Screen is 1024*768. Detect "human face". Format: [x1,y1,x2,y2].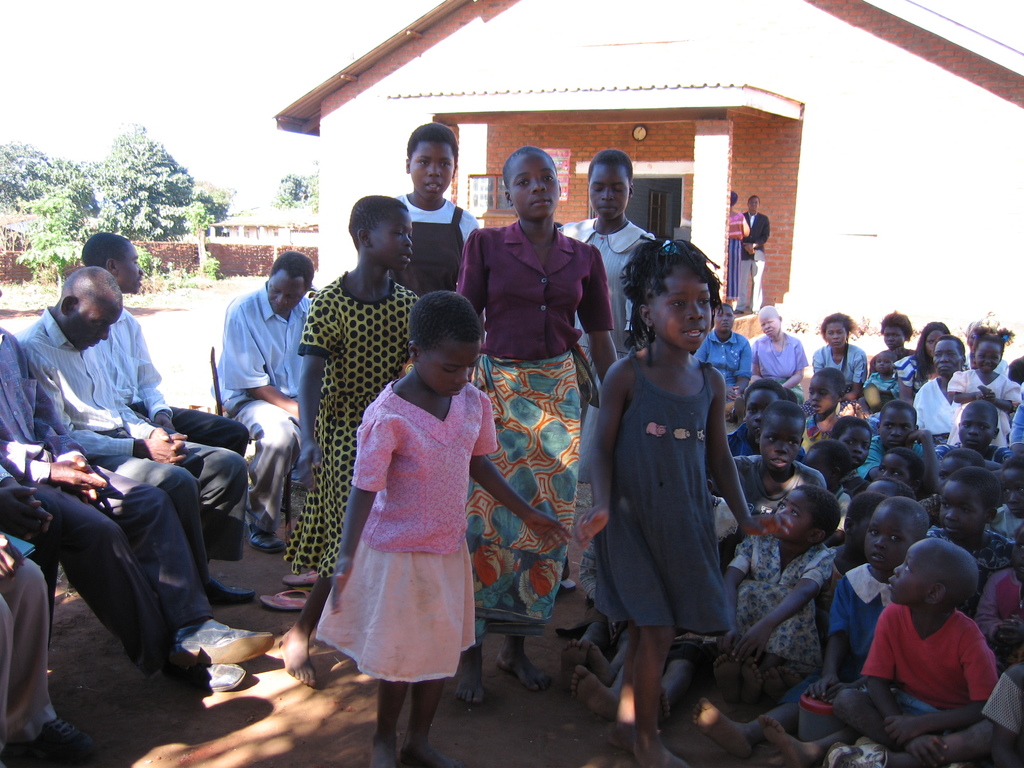
[509,152,558,223].
